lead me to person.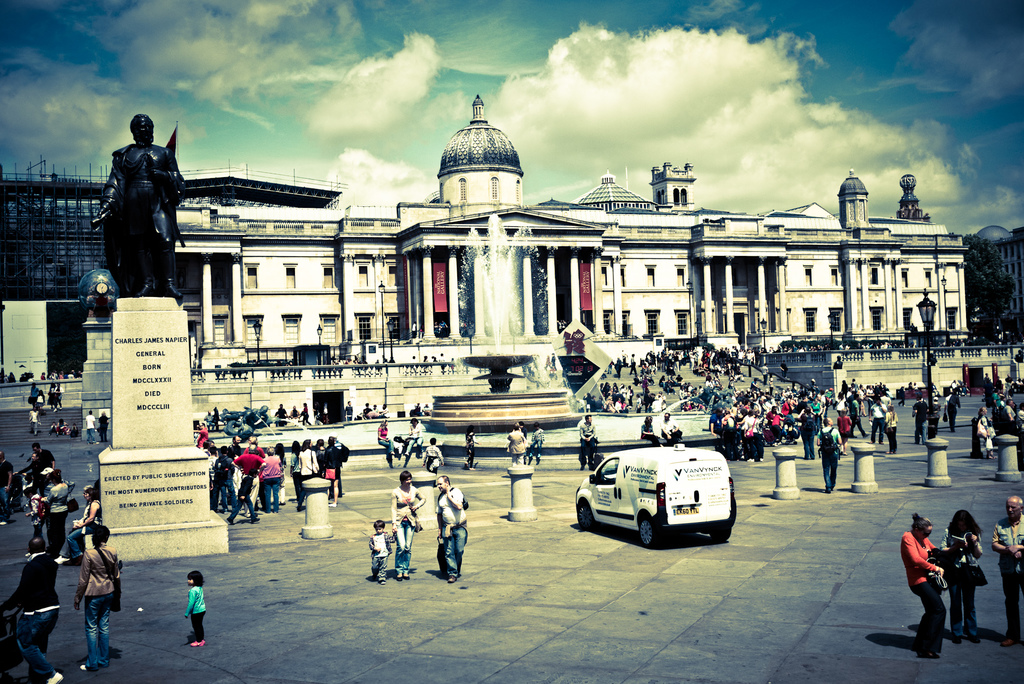
Lead to left=978, top=408, right=993, bottom=463.
